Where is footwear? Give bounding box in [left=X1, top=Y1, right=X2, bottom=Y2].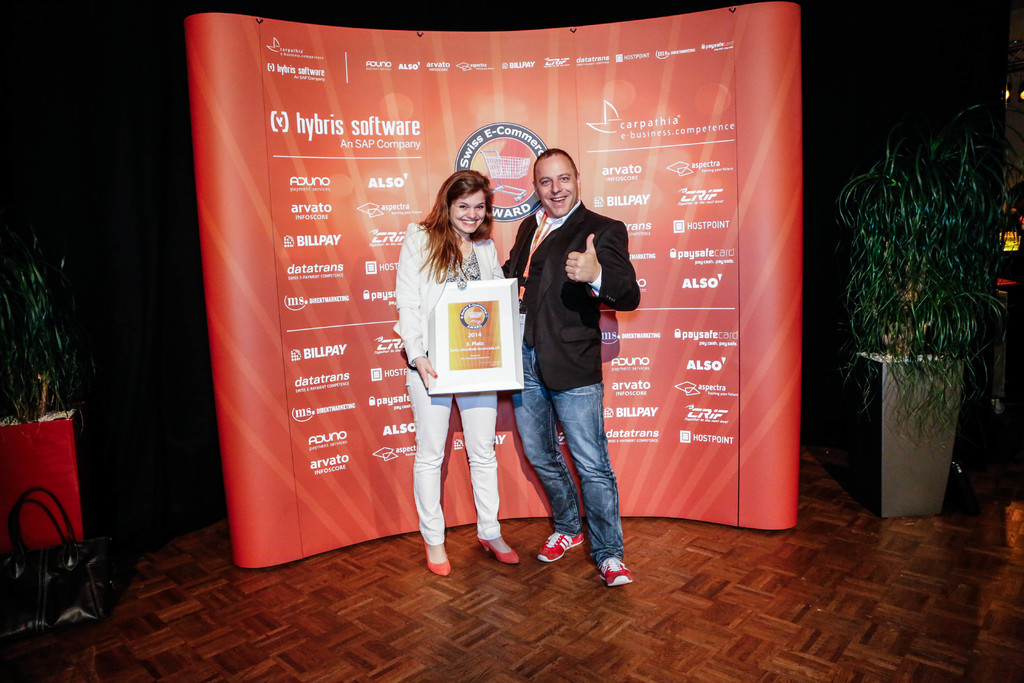
[left=424, top=540, right=452, bottom=575].
